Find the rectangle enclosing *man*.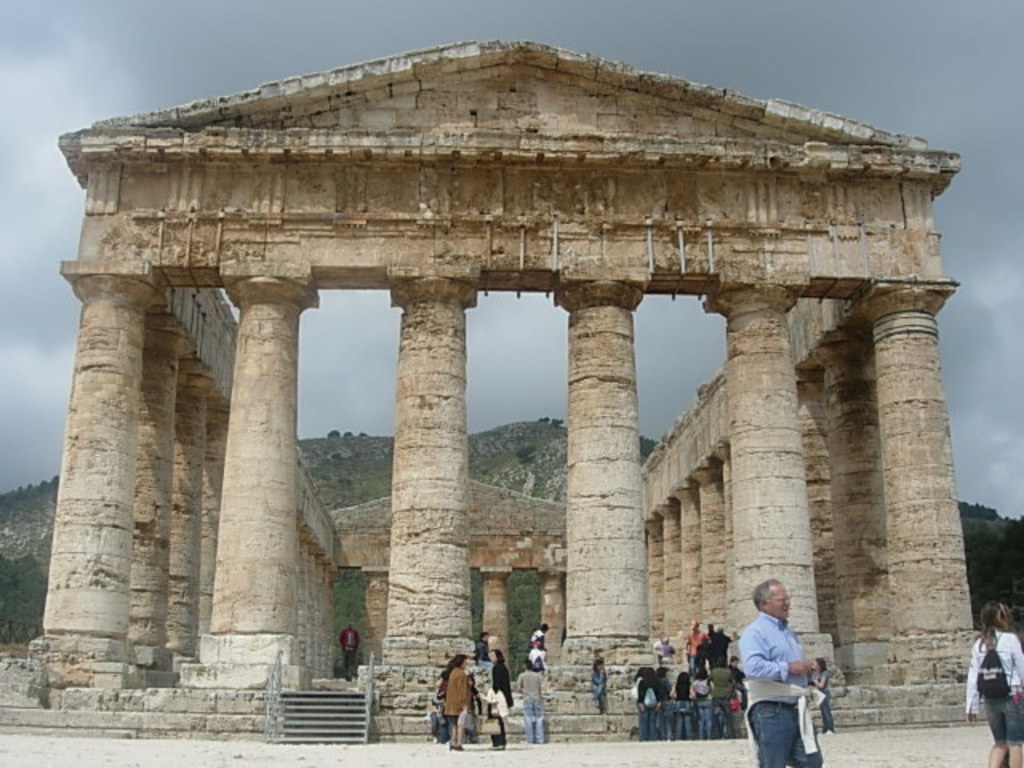
<region>738, 576, 819, 746</region>.
